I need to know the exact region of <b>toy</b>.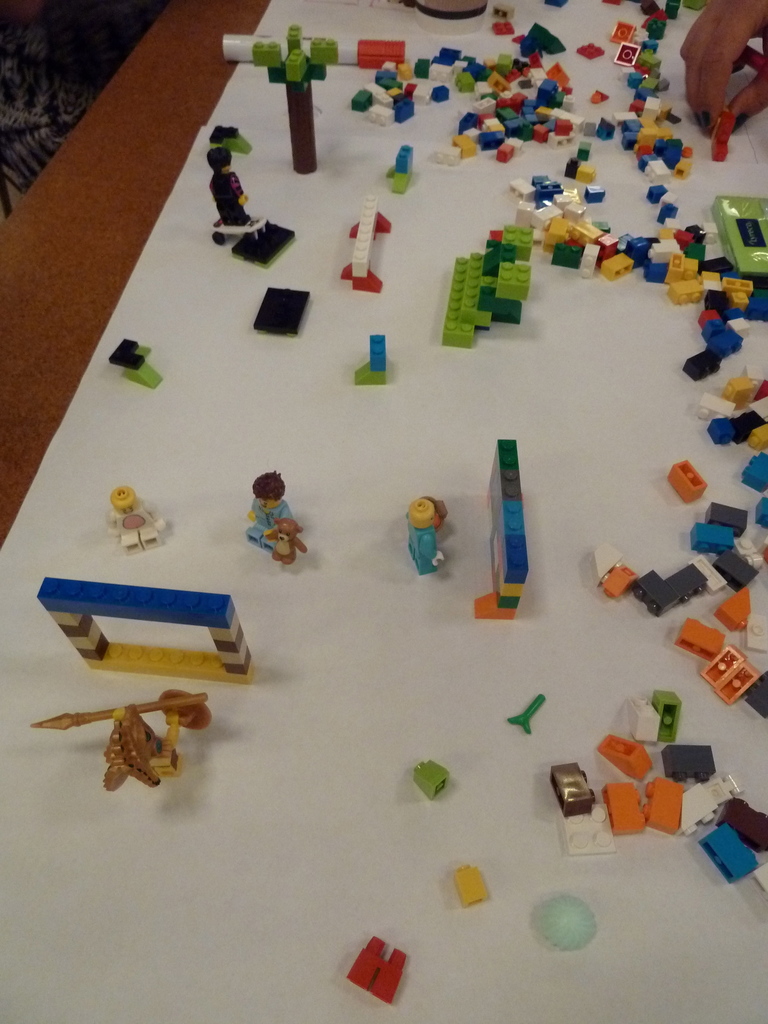
Region: (602,562,637,599).
